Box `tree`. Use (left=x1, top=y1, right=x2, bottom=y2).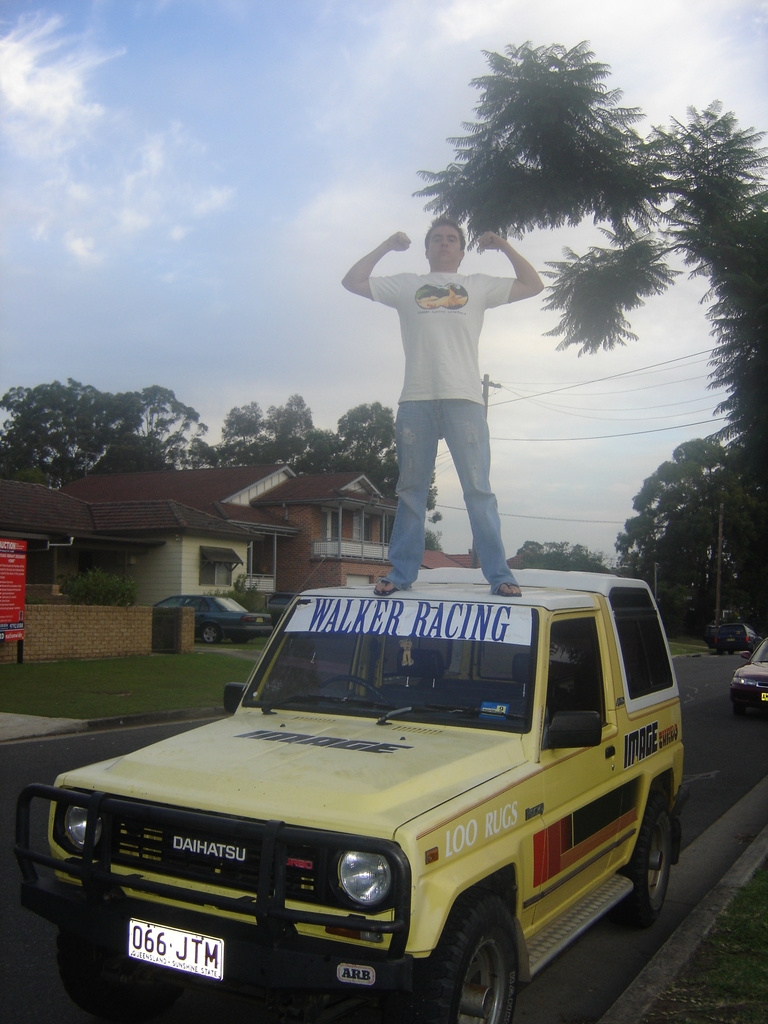
(left=513, top=540, right=625, bottom=574).
